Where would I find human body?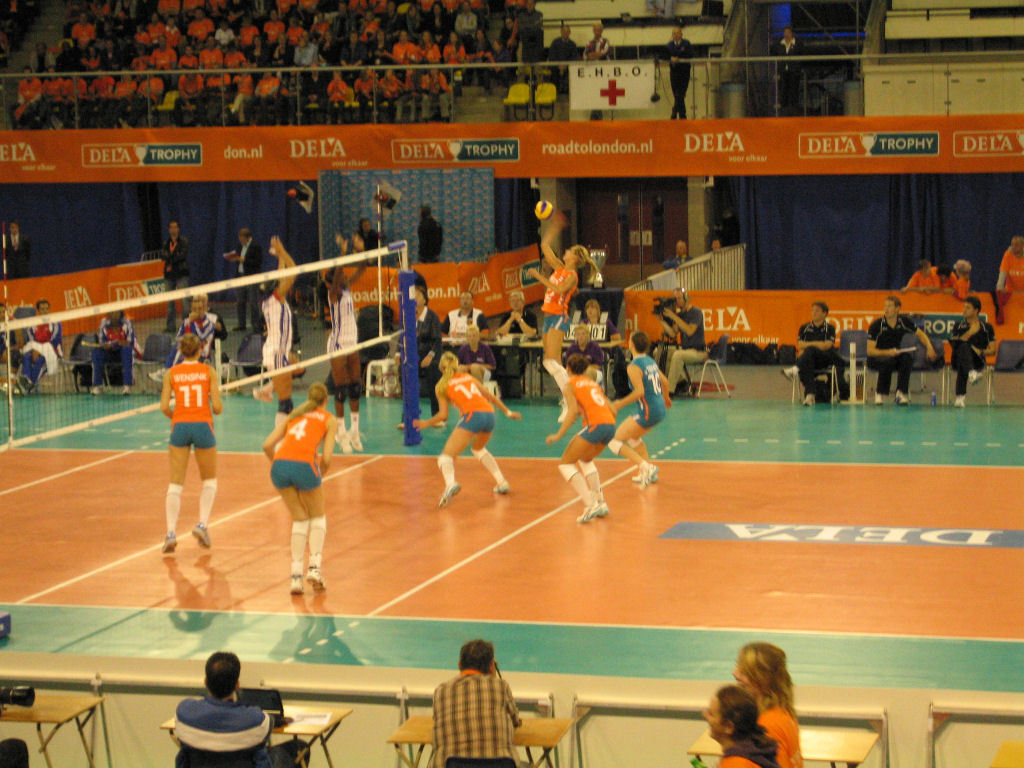
At Rect(710, 233, 722, 253).
